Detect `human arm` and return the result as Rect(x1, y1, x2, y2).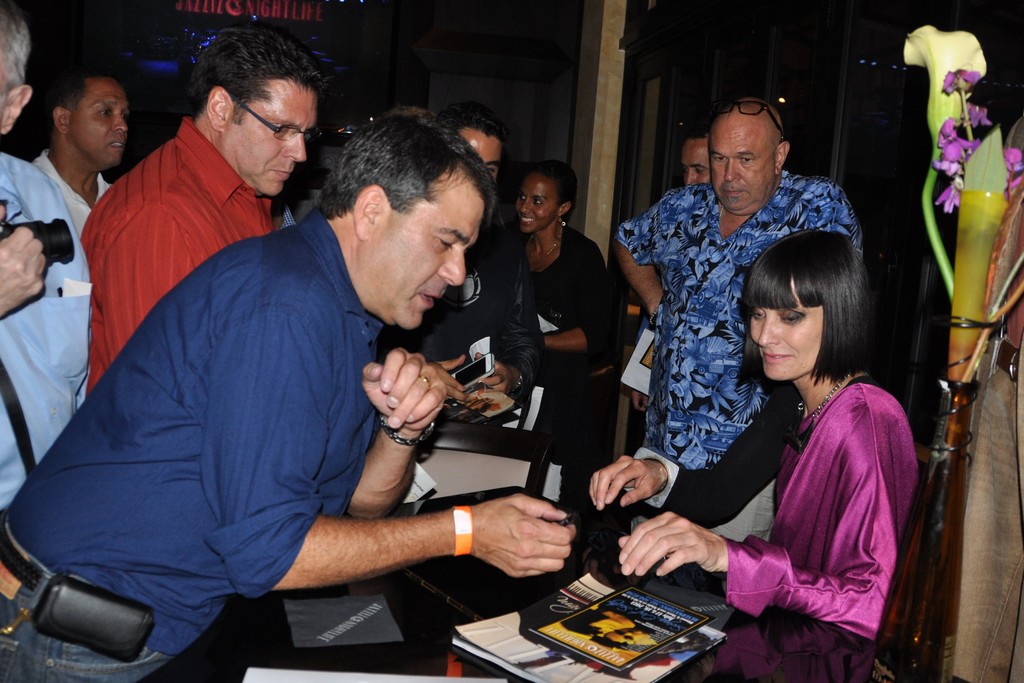
Rect(233, 363, 536, 624).
